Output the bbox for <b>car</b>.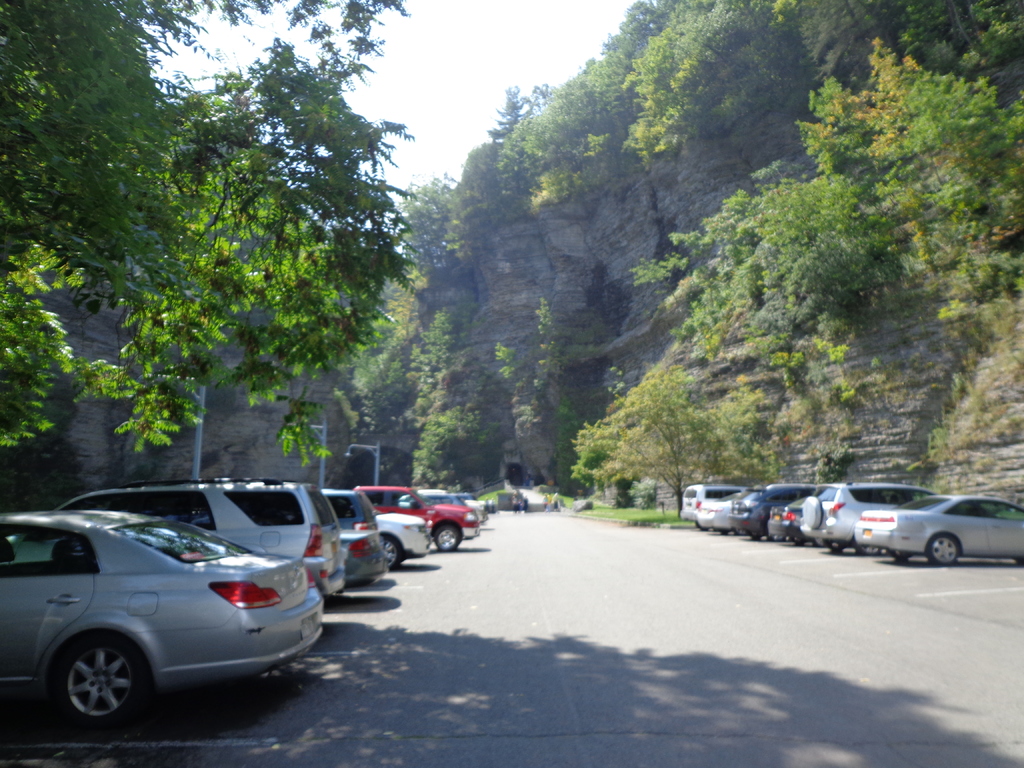
pyautogui.locateOnScreen(765, 480, 840, 538).
